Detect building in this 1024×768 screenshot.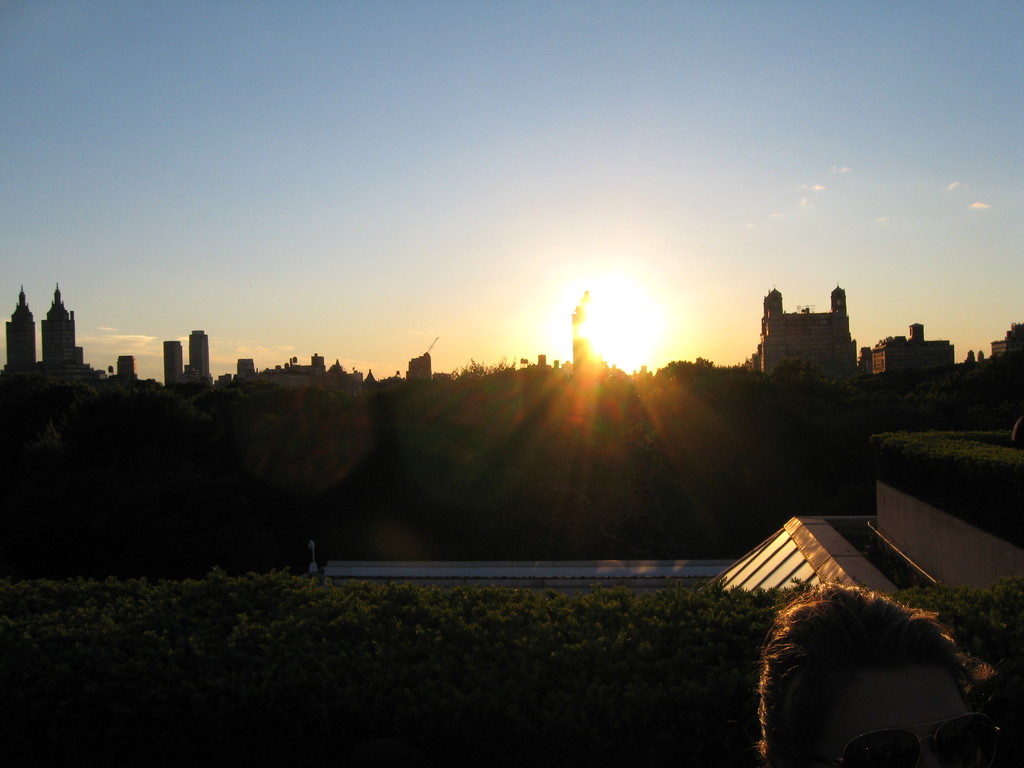
Detection: 751,288,878,386.
